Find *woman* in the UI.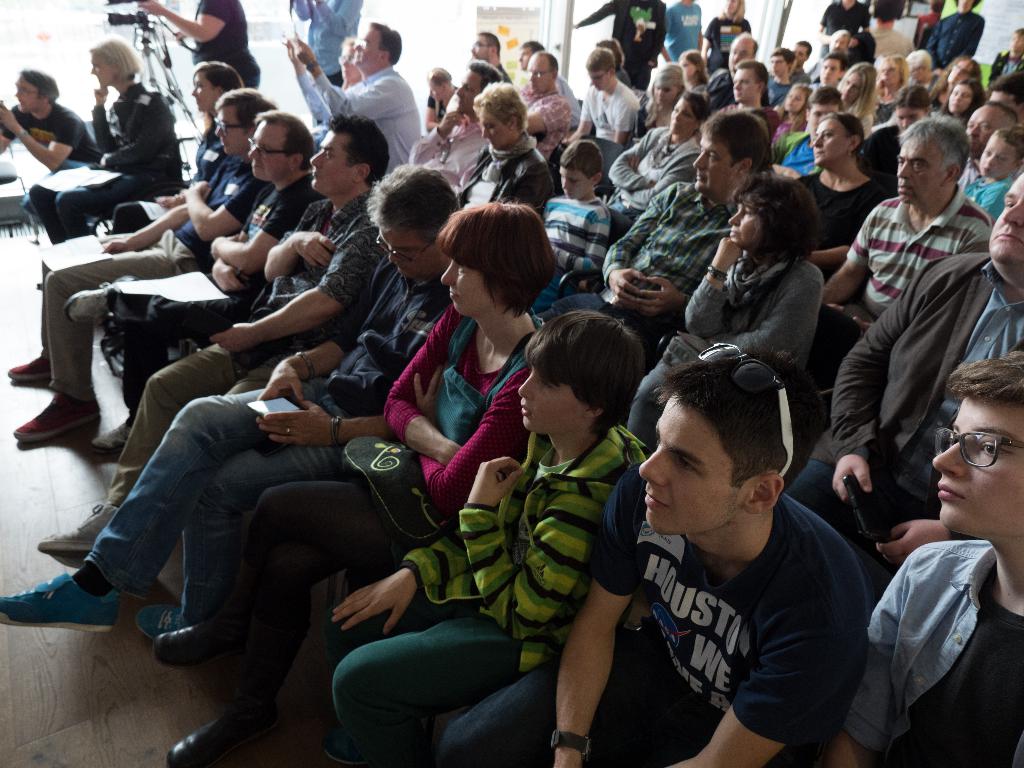
UI element at (420,66,462,132).
